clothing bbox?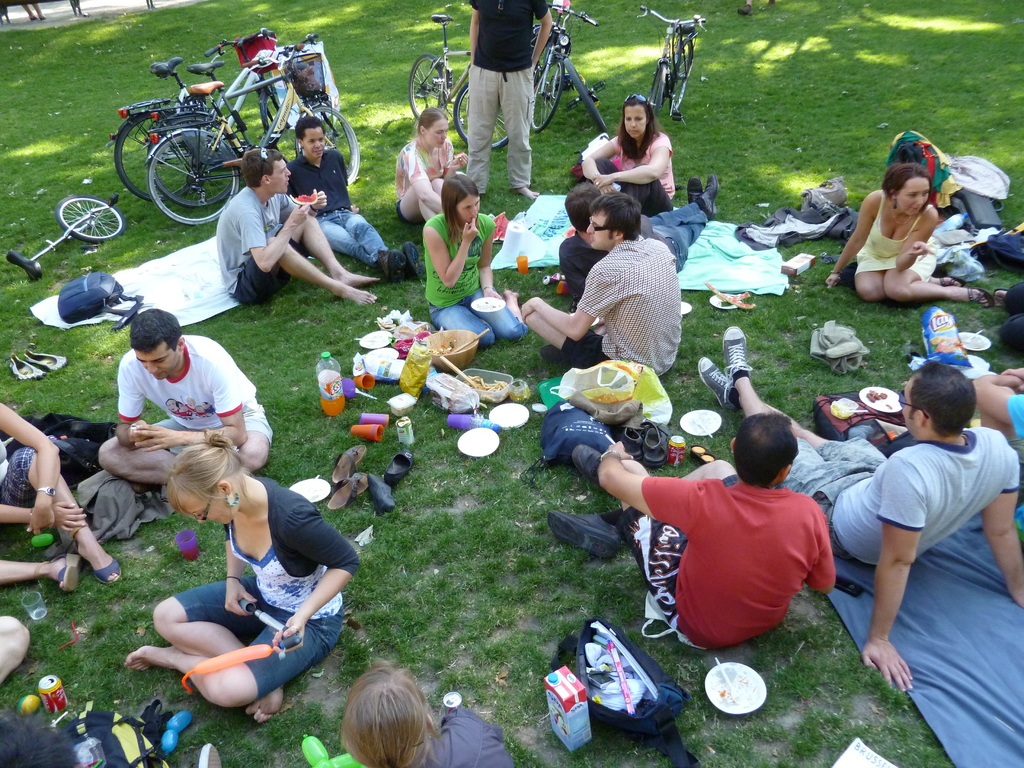
(left=422, top=213, right=528, bottom=348)
